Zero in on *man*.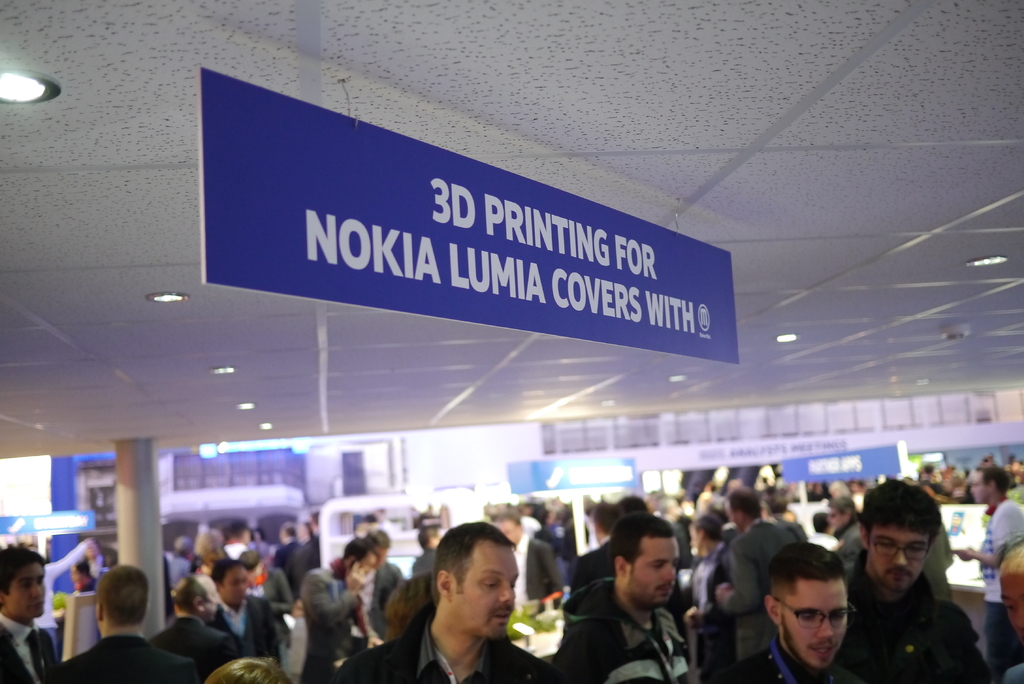
Zeroed in: rect(282, 507, 320, 612).
